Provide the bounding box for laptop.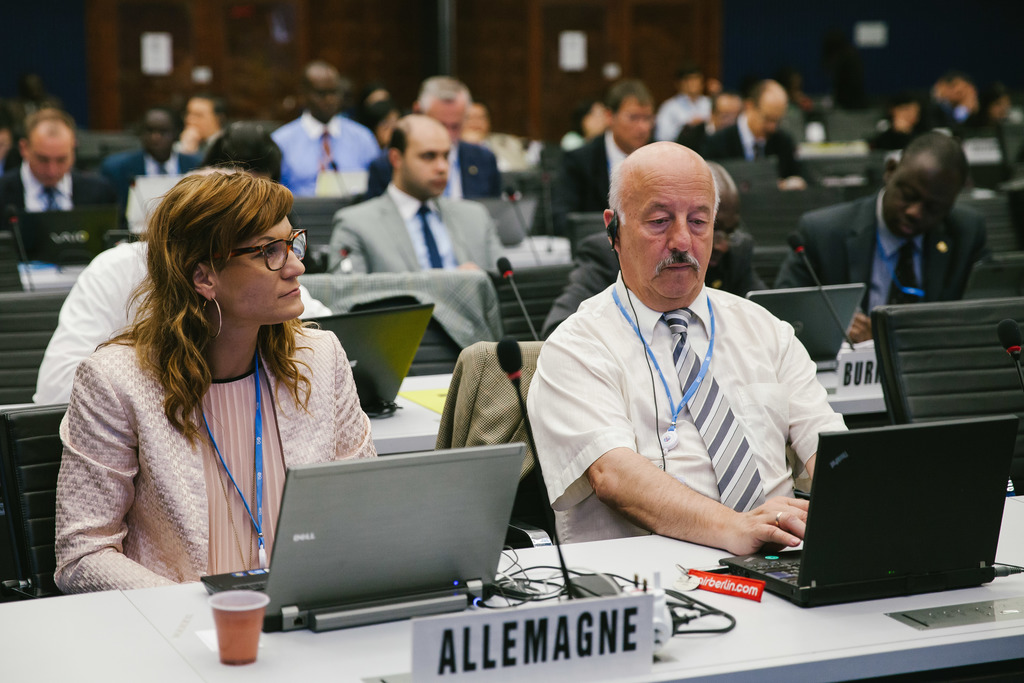
(464,194,536,248).
